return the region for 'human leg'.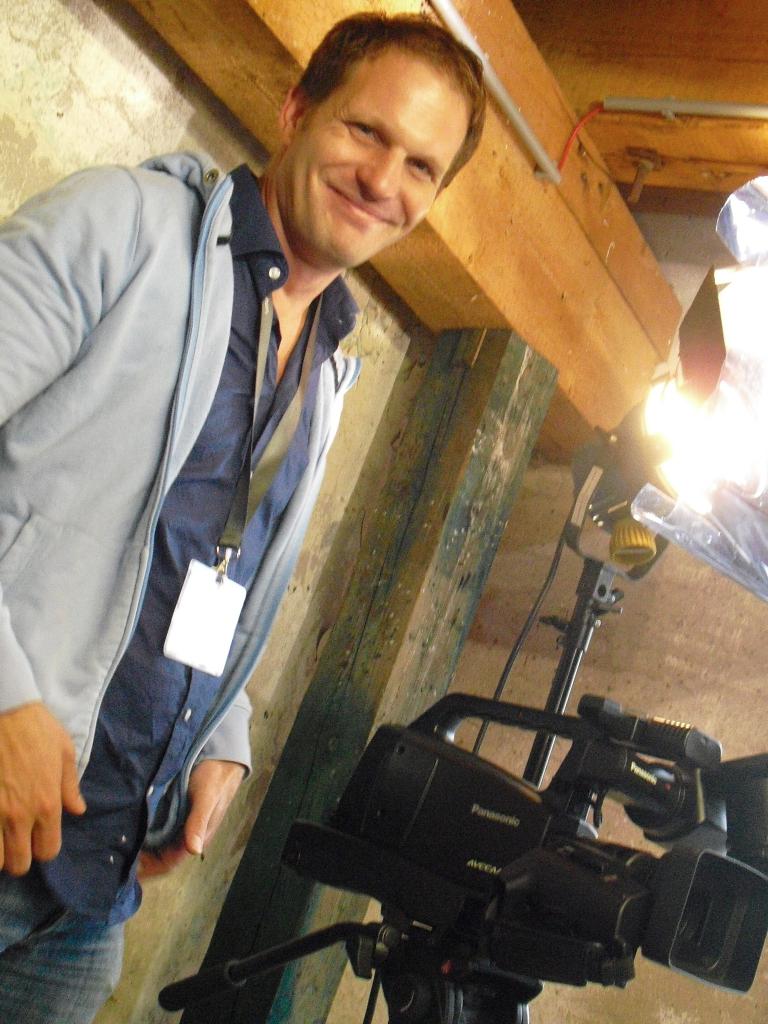
(left=0, top=929, right=130, bottom=1020).
